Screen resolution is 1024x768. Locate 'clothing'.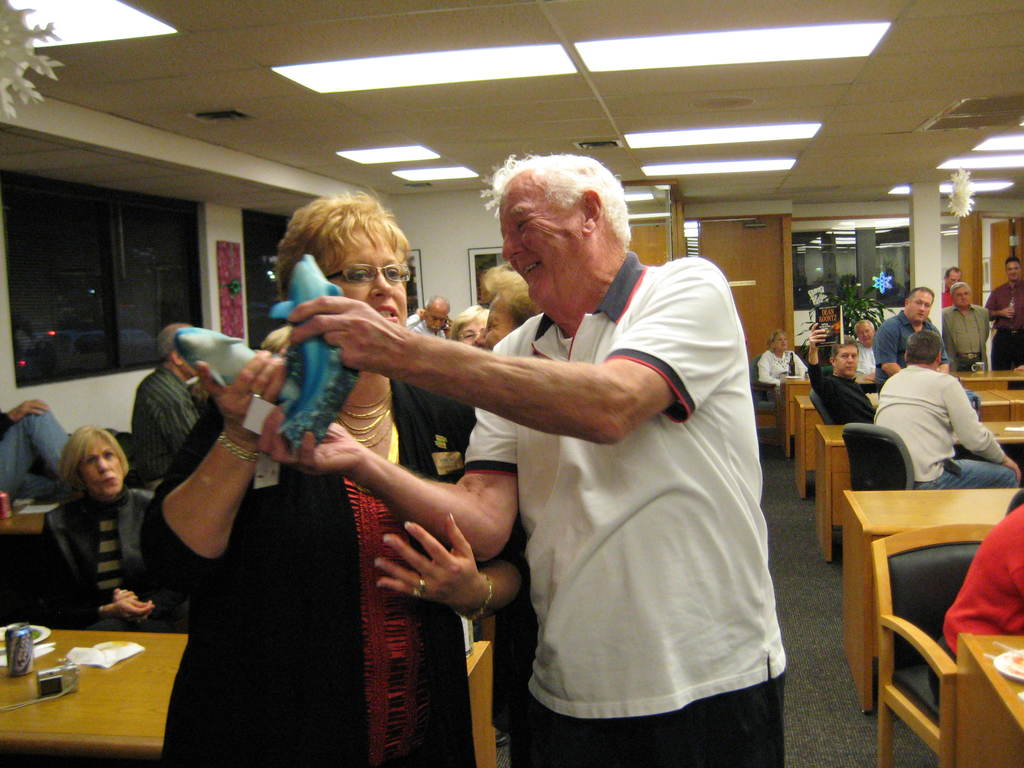
region(465, 225, 790, 741).
